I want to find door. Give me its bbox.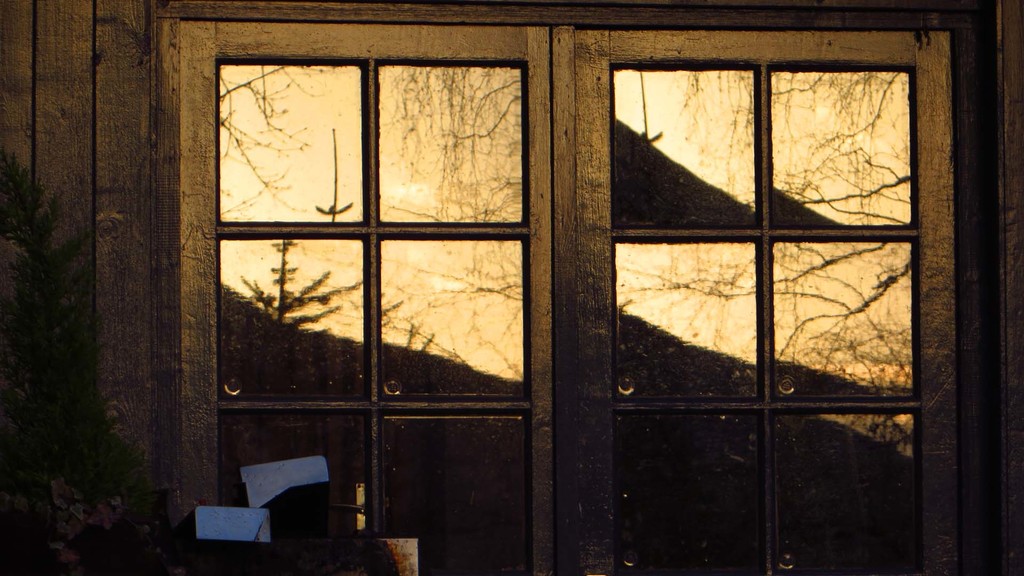
l=178, t=23, r=966, b=575.
